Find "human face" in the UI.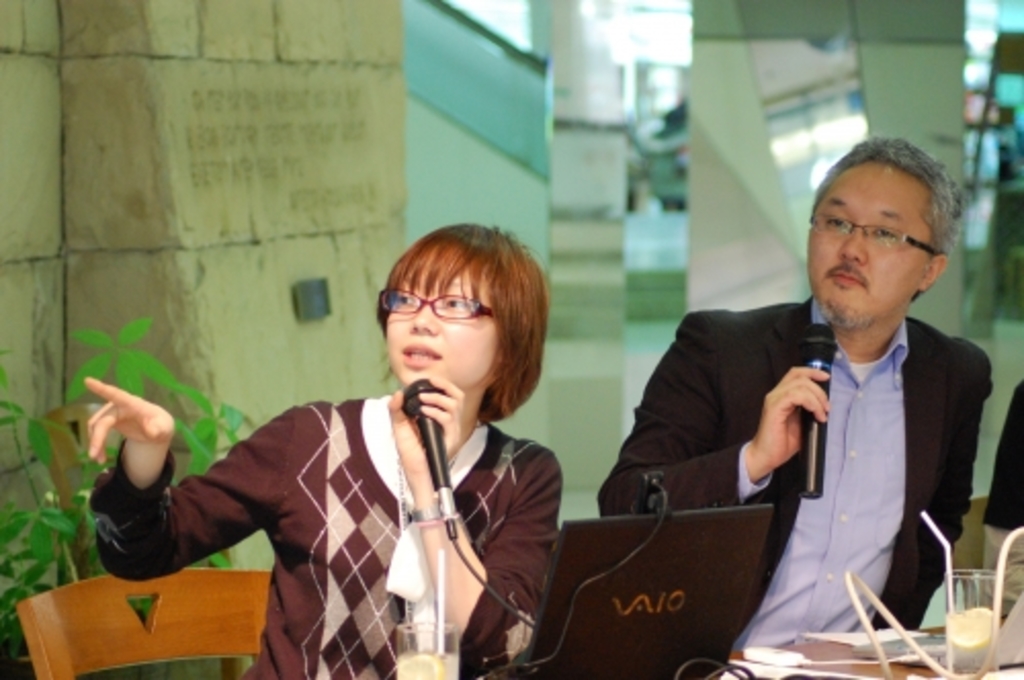
UI element at {"left": 385, "top": 264, "right": 498, "bottom": 389}.
